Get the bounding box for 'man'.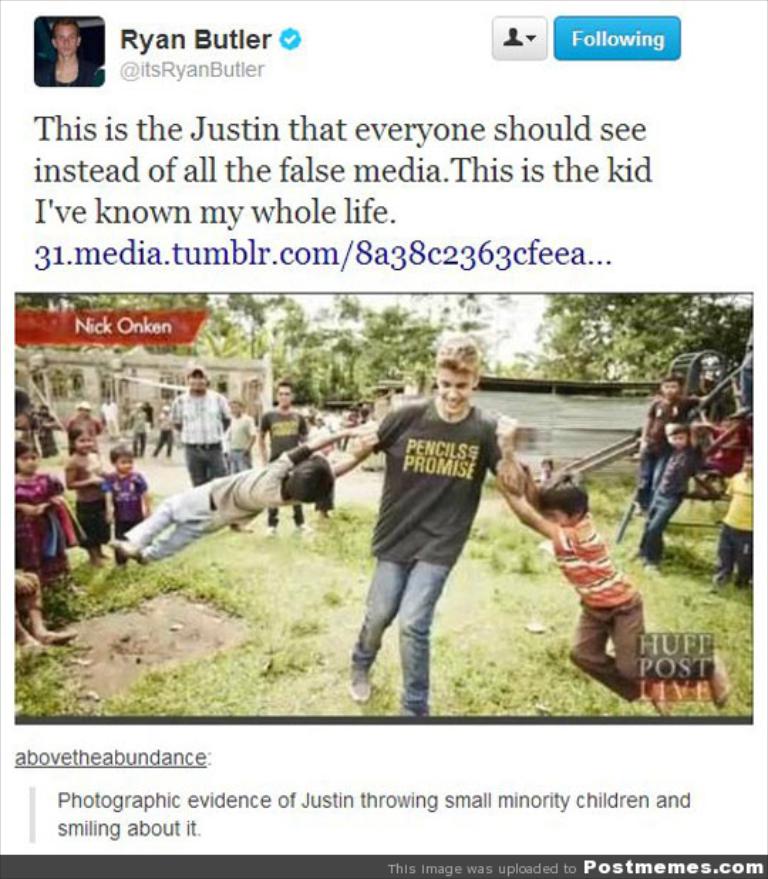
bbox=[33, 21, 102, 85].
